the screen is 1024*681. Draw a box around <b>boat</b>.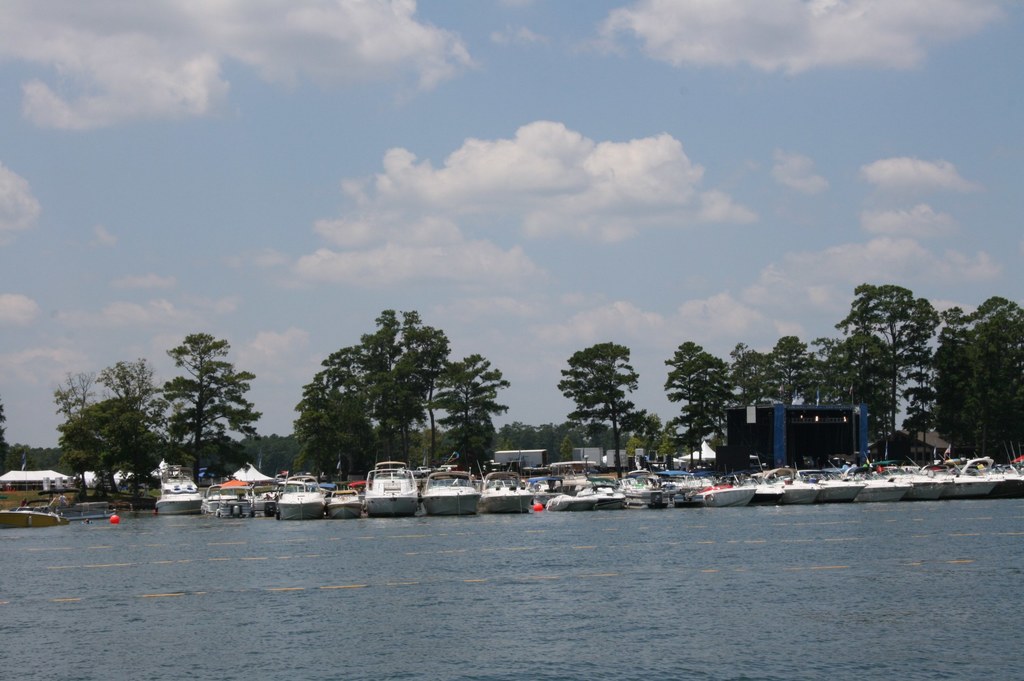
{"left": 893, "top": 467, "right": 941, "bottom": 495}.
